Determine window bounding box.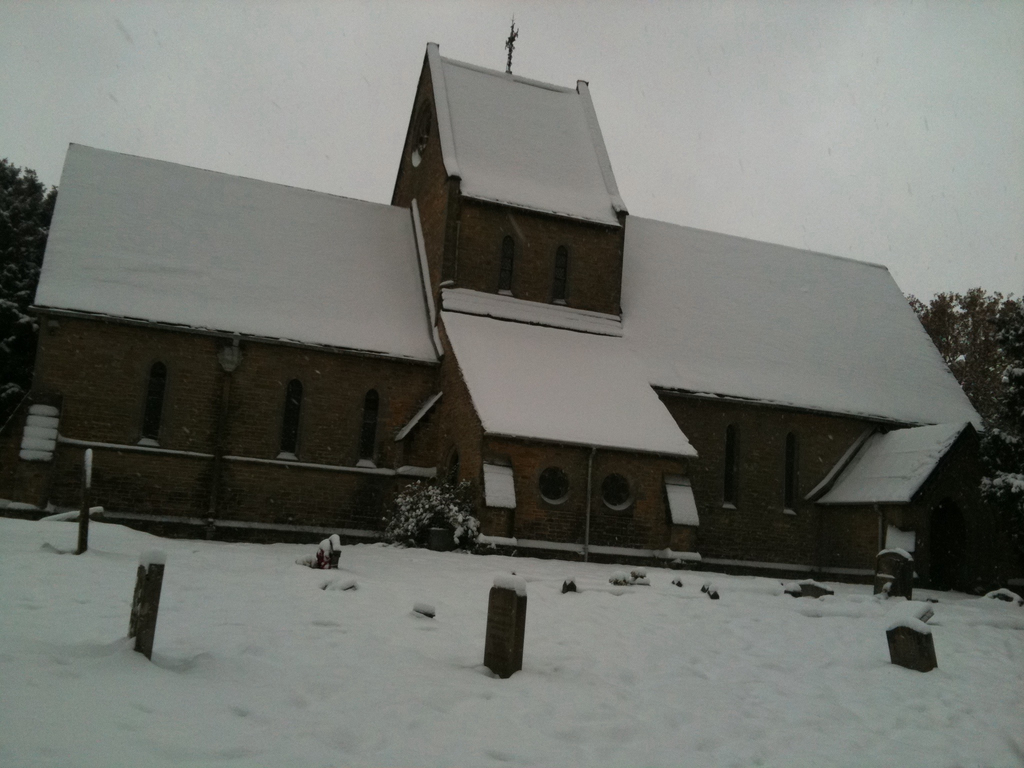
Determined: (556, 242, 564, 304).
